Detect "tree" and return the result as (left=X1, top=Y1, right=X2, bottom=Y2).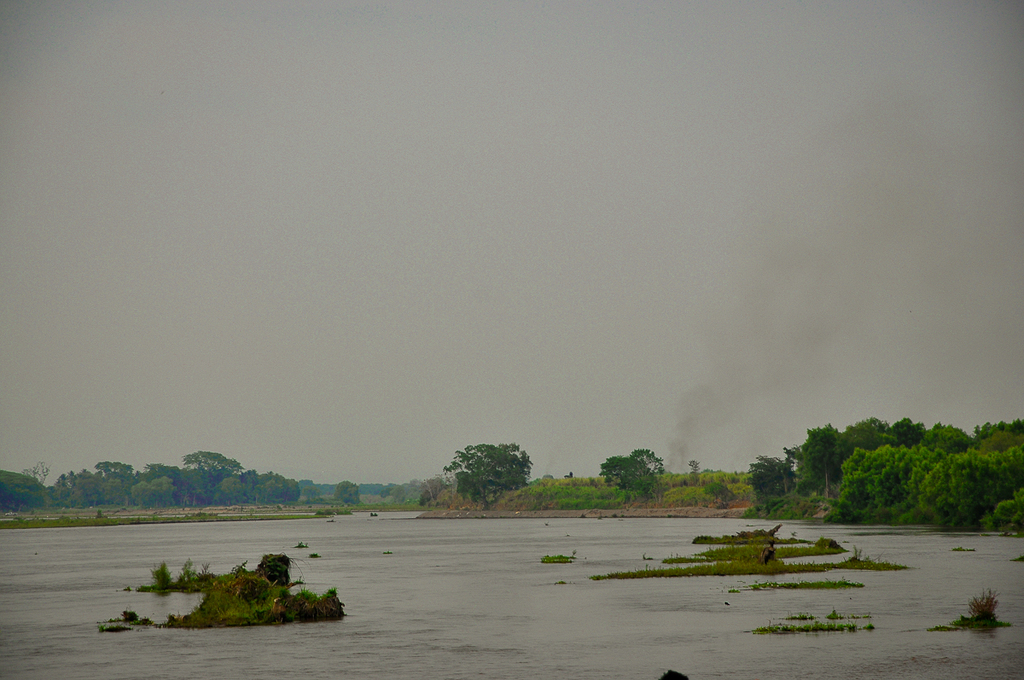
(left=330, top=481, right=373, bottom=510).
